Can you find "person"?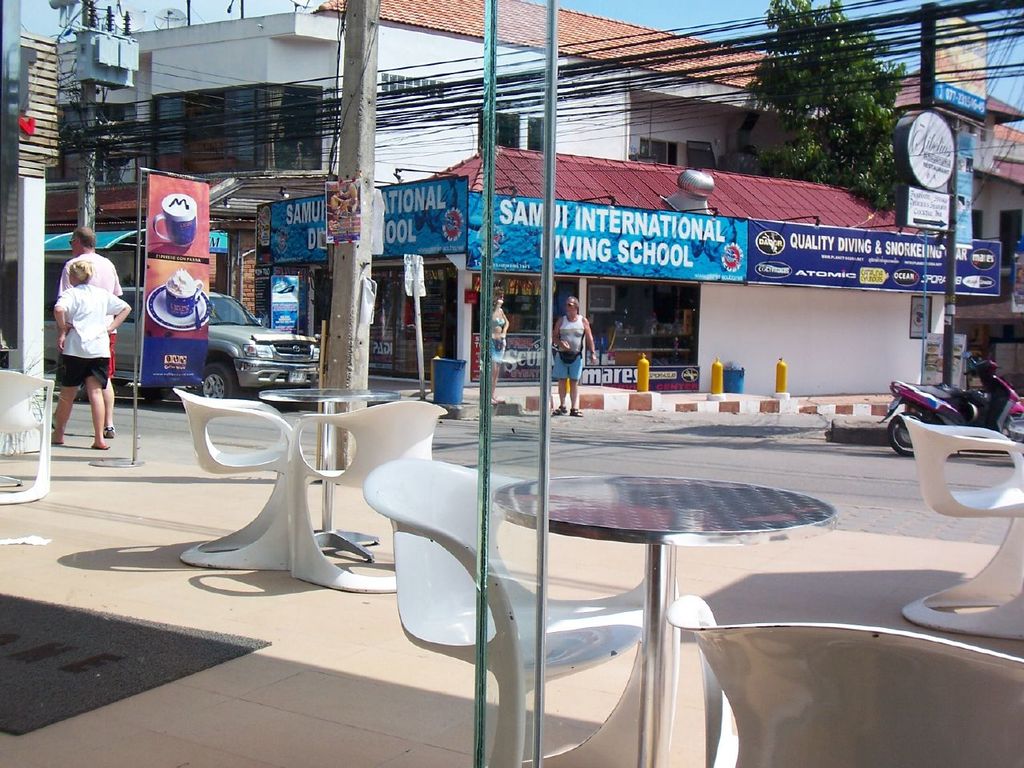
Yes, bounding box: detection(552, 292, 596, 408).
